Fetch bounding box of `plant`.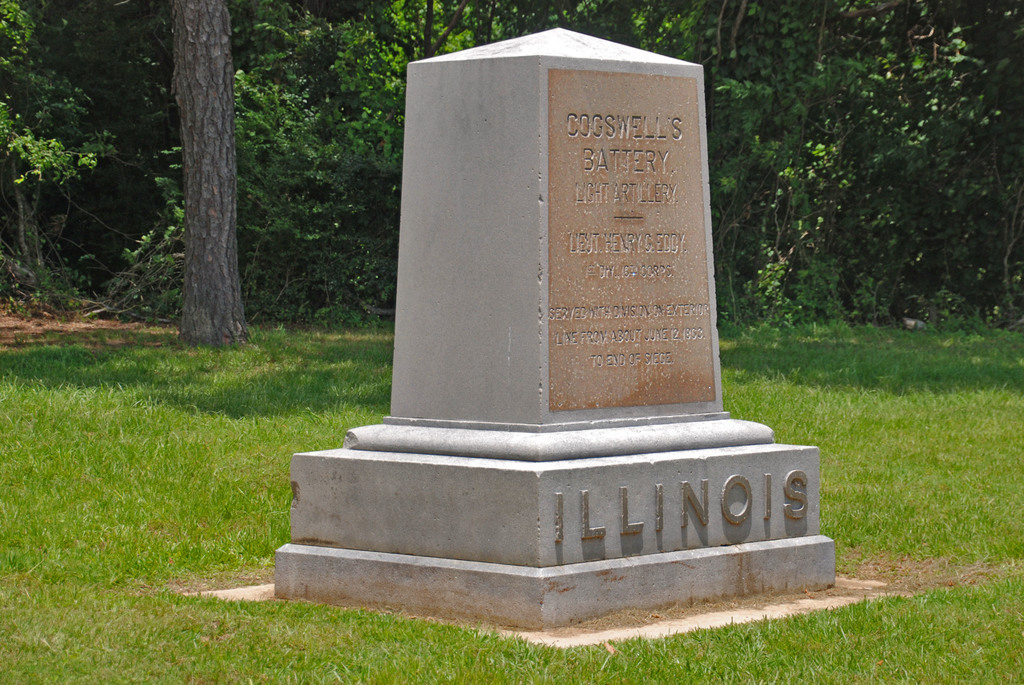
Bbox: bbox(0, 243, 124, 312).
